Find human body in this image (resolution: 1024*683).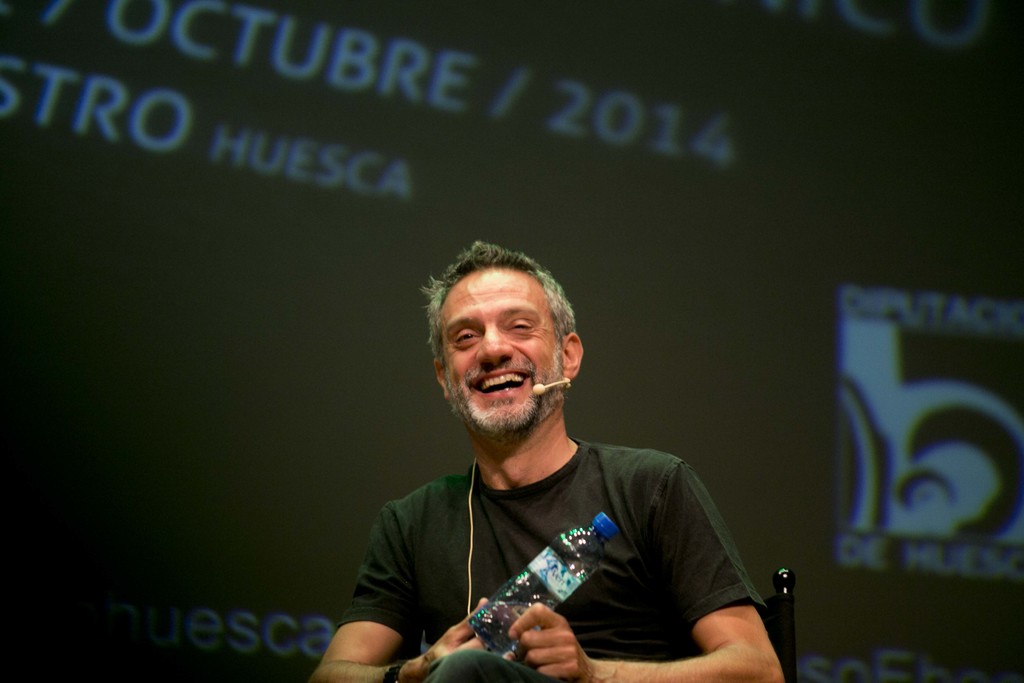
[x1=367, y1=232, x2=742, y2=682].
